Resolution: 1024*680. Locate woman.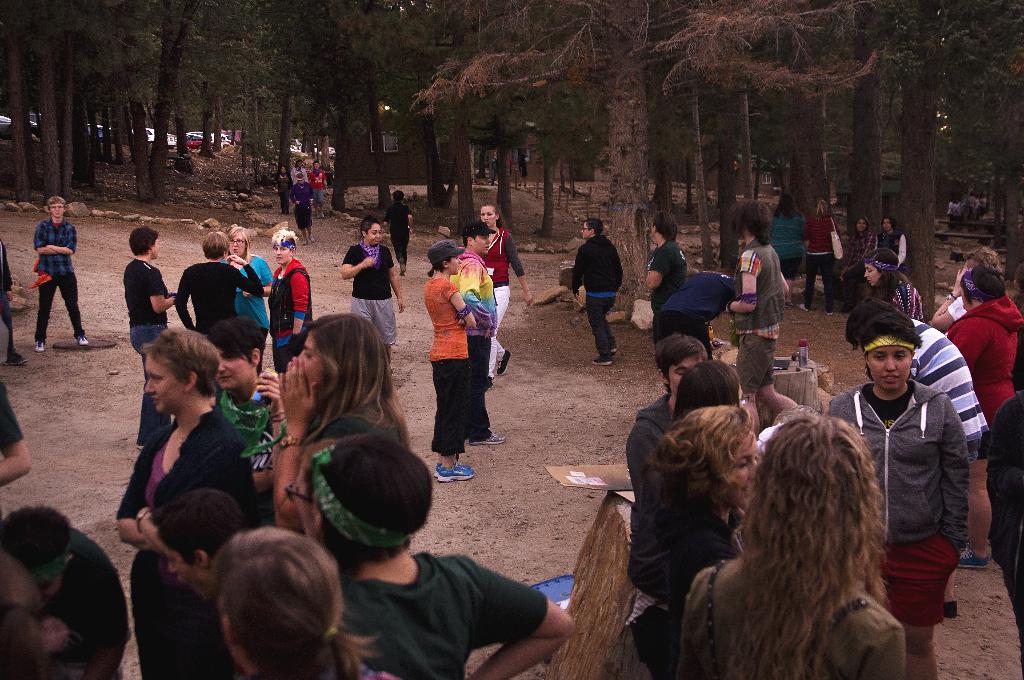
[left=926, top=246, right=1000, bottom=330].
